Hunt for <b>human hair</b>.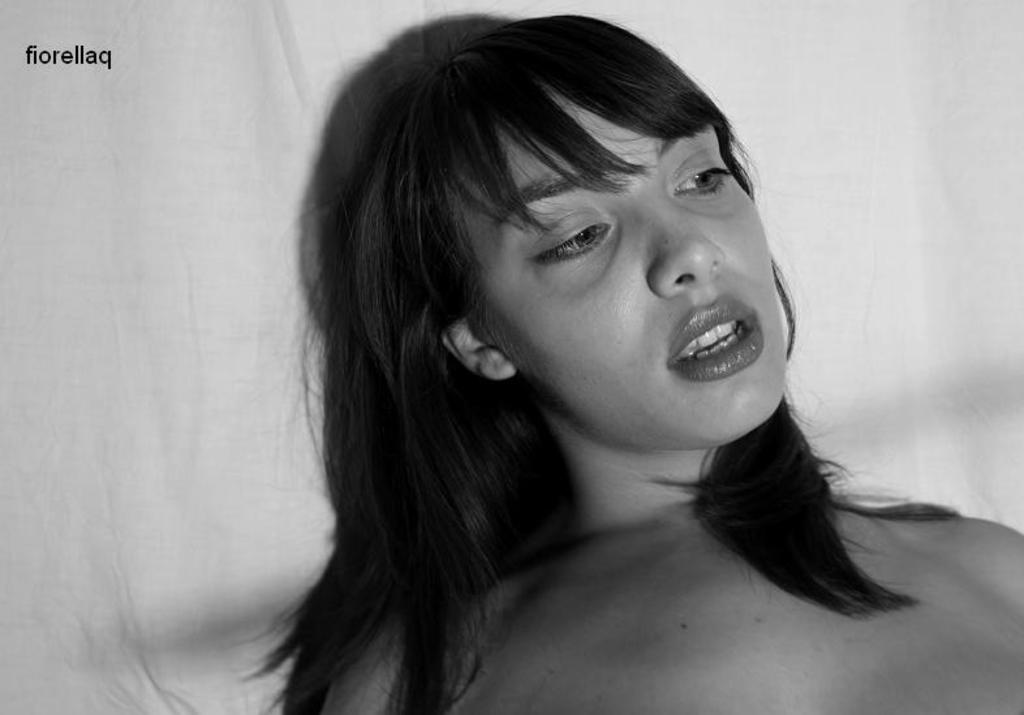
Hunted down at (left=235, top=38, right=847, bottom=656).
